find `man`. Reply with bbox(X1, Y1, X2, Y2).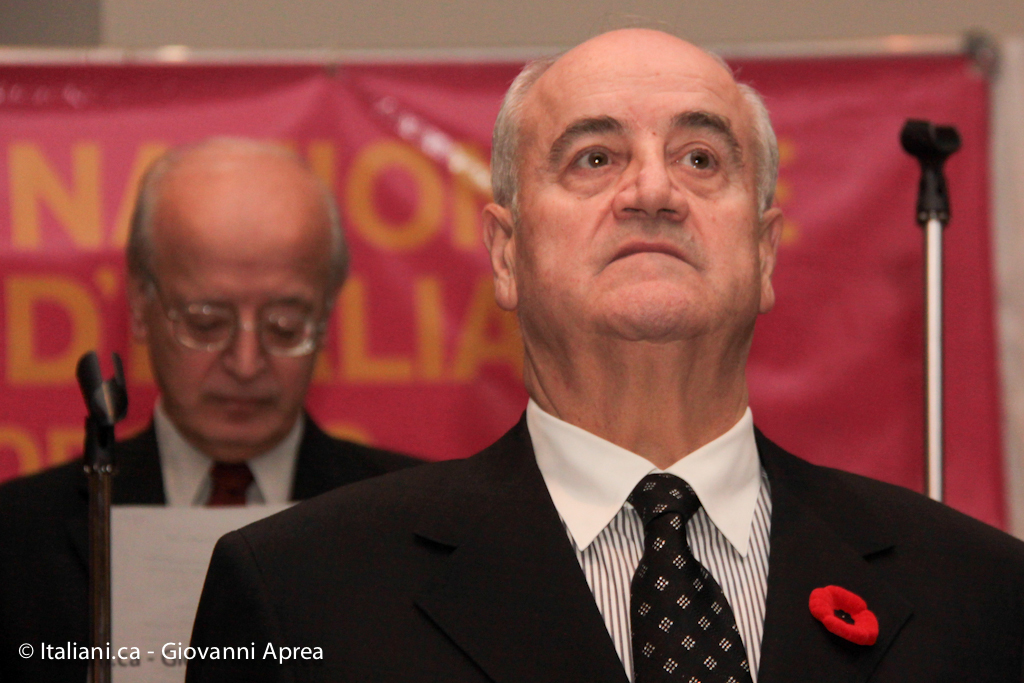
bbox(204, 48, 998, 667).
